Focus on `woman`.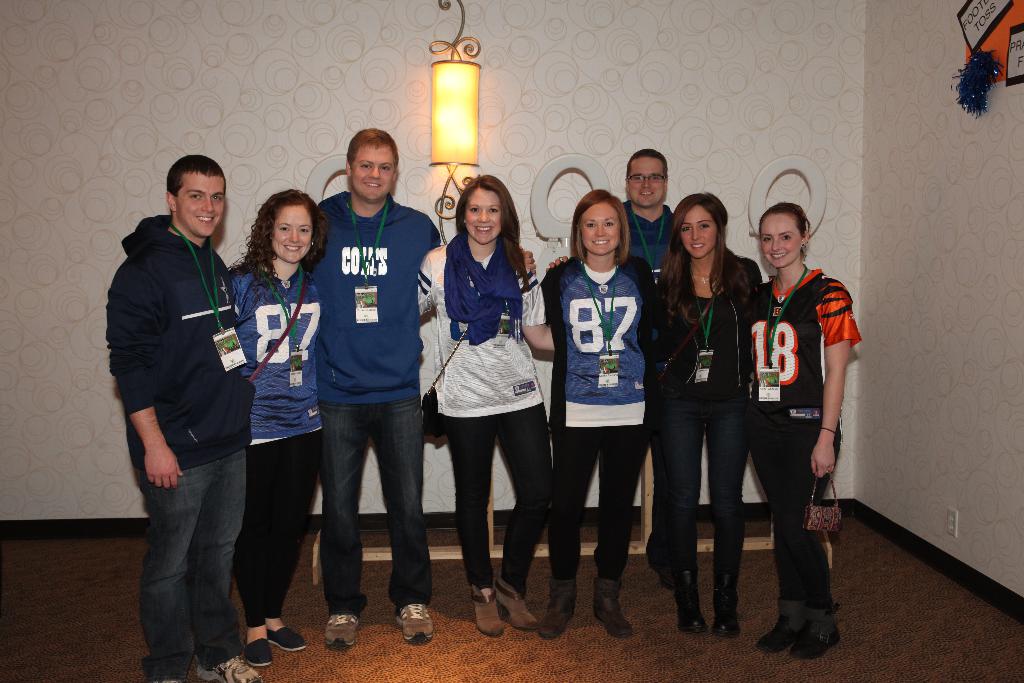
Focused at bbox(225, 190, 326, 668).
